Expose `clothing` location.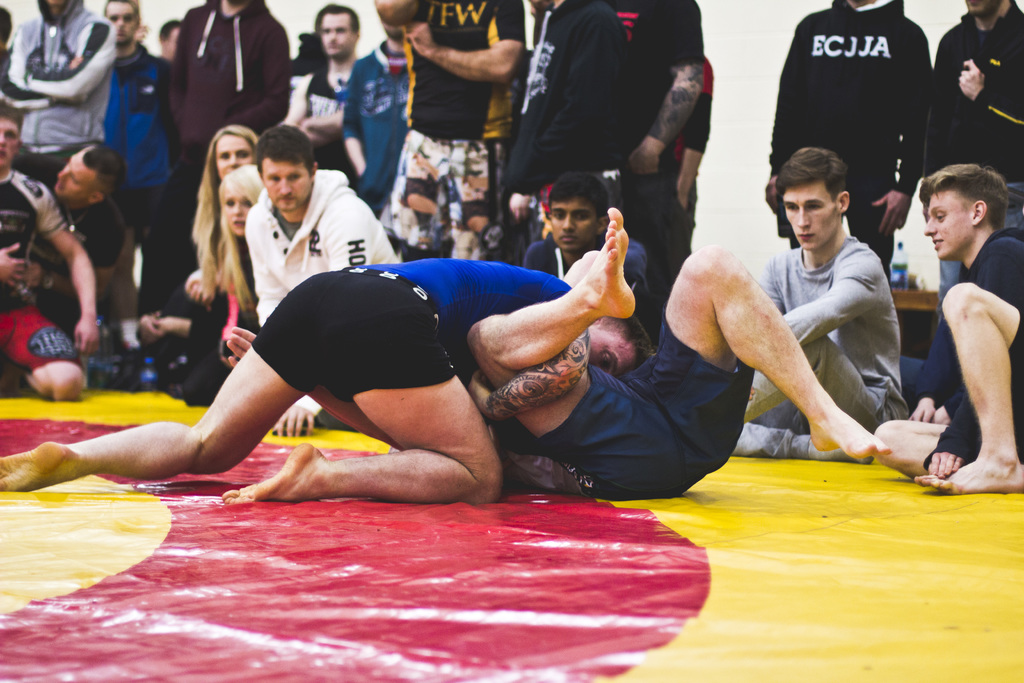
Exposed at <bbox>241, 168, 401, 427</bbox>.
